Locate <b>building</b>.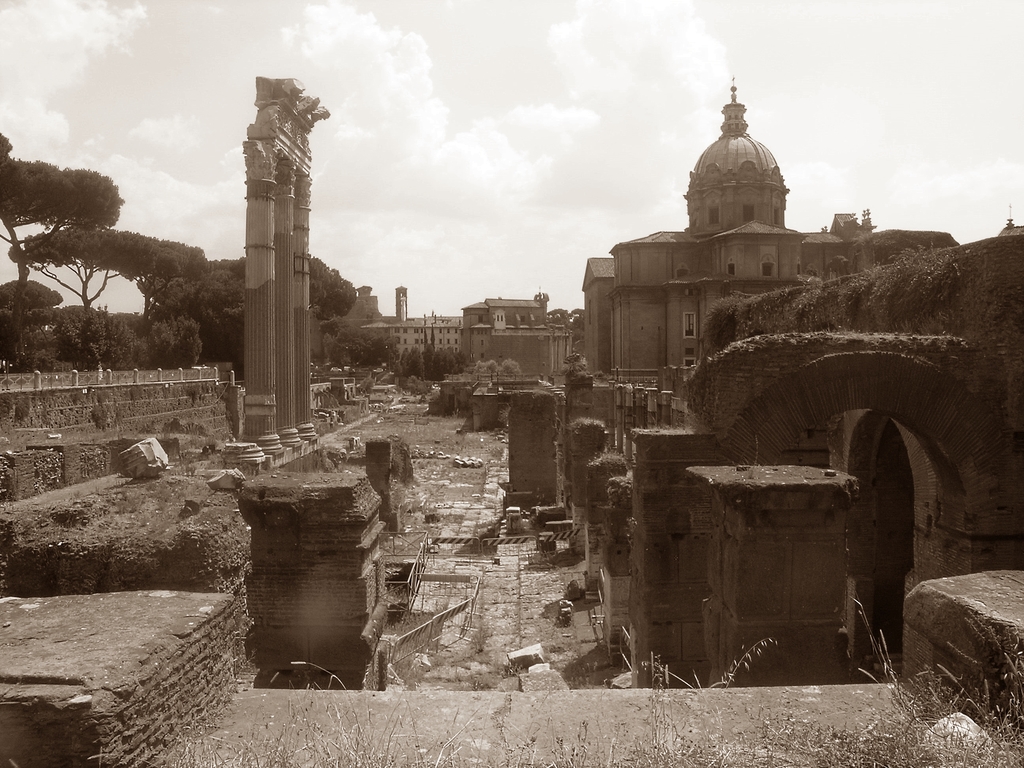
Bounding box: [581, 77, 875, 390].
